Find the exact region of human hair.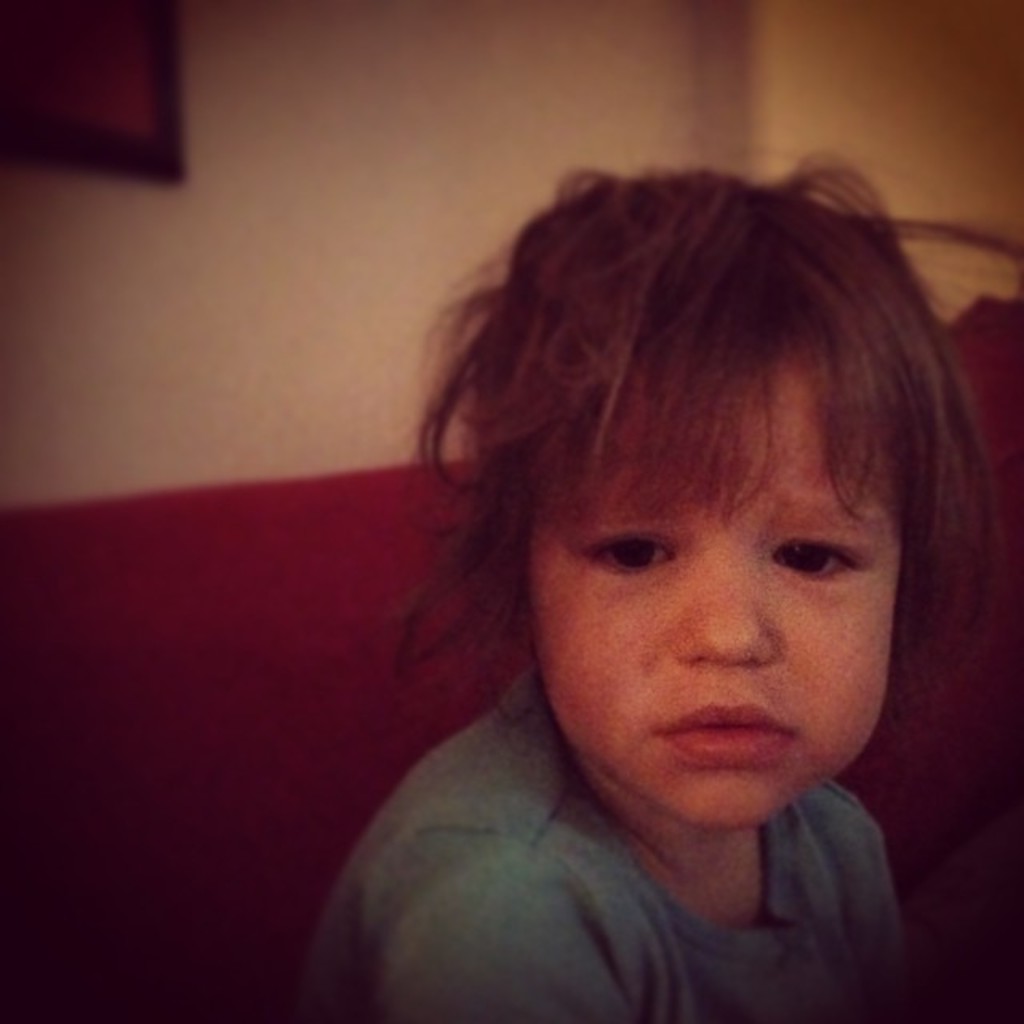
Exact region: {"left": 347, "top": 139, "right": 997, "bottom": 747}.
